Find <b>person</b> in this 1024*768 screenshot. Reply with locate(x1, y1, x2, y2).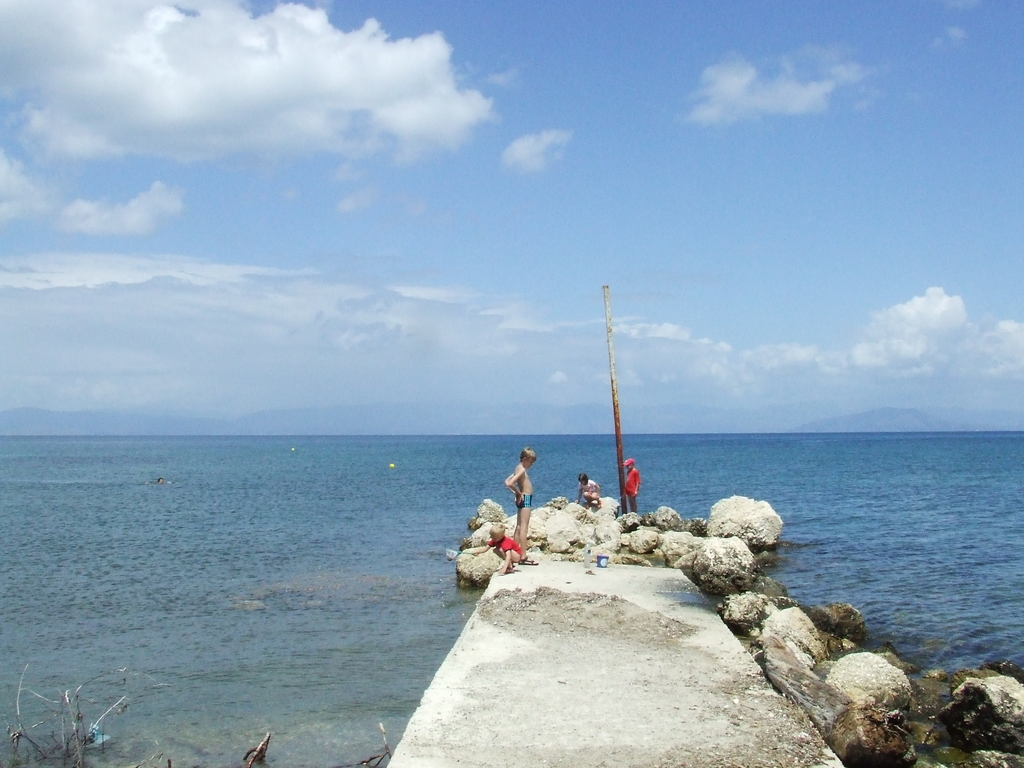
locate(504, 449, 533, 555).
